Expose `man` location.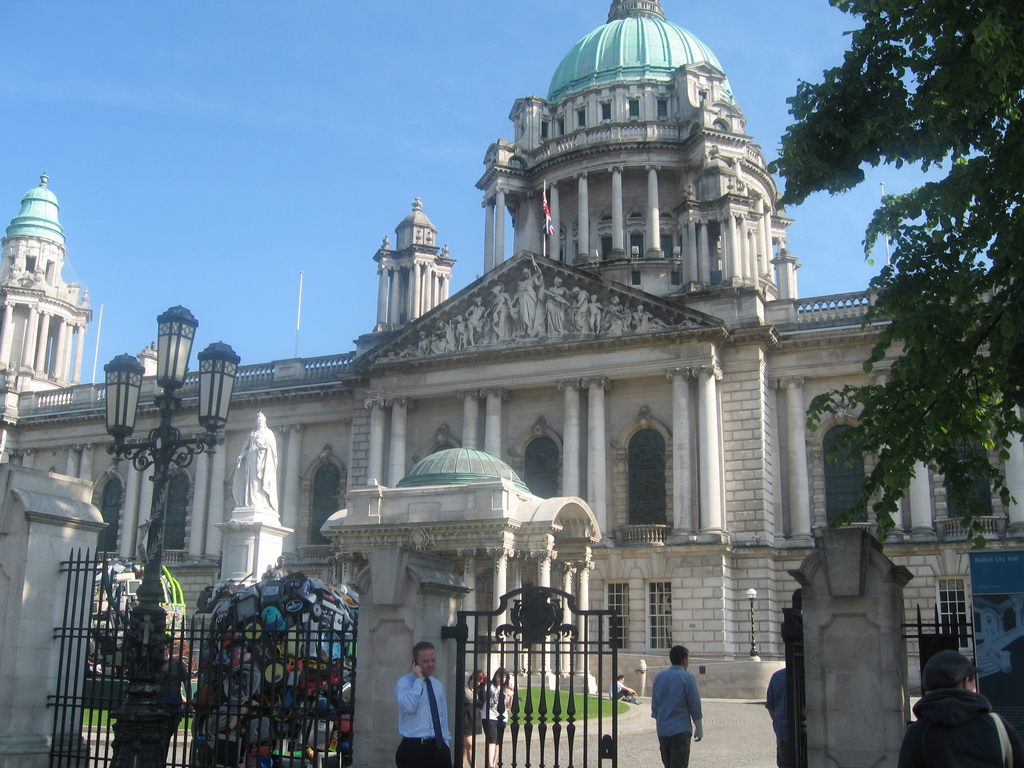
Exposed at 545:275:570:331.
